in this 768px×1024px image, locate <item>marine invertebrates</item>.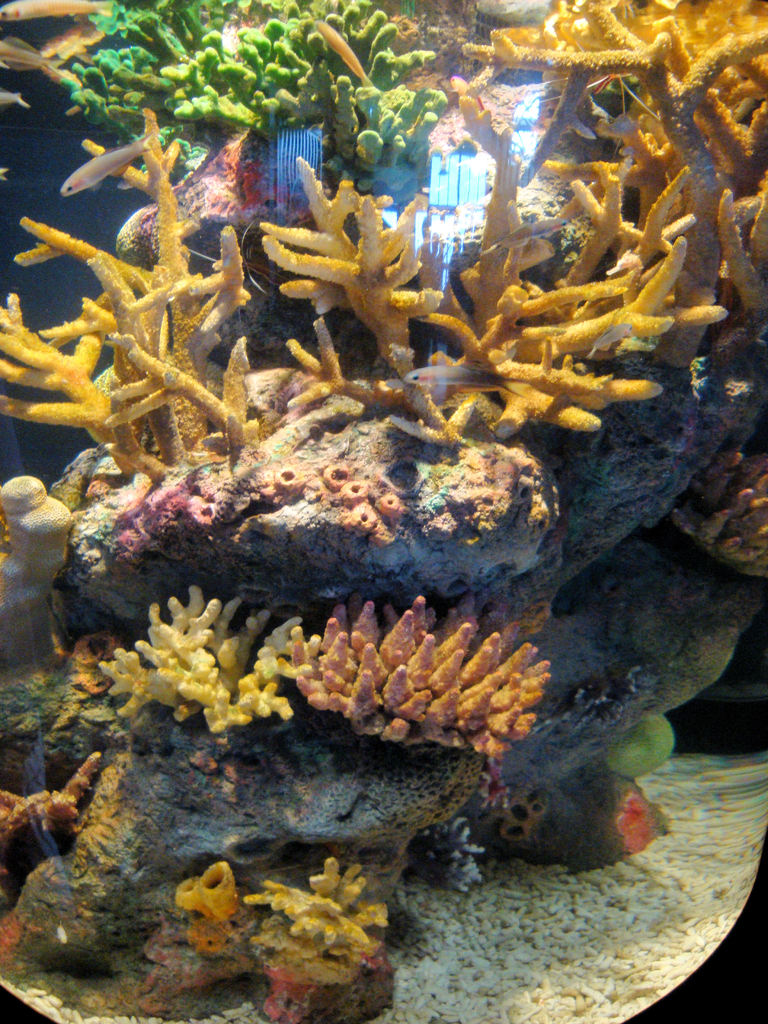
Bounding box: l=58, t=128, r=151, b=198.
